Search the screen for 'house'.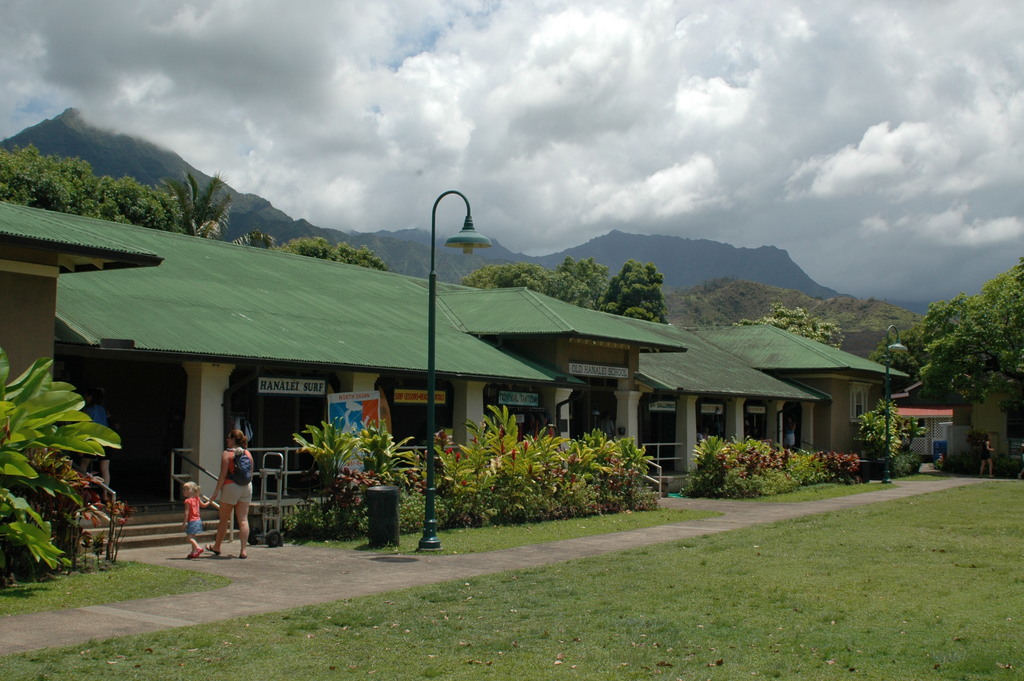
Found at <region>0, 198, 920, 549</region>.
